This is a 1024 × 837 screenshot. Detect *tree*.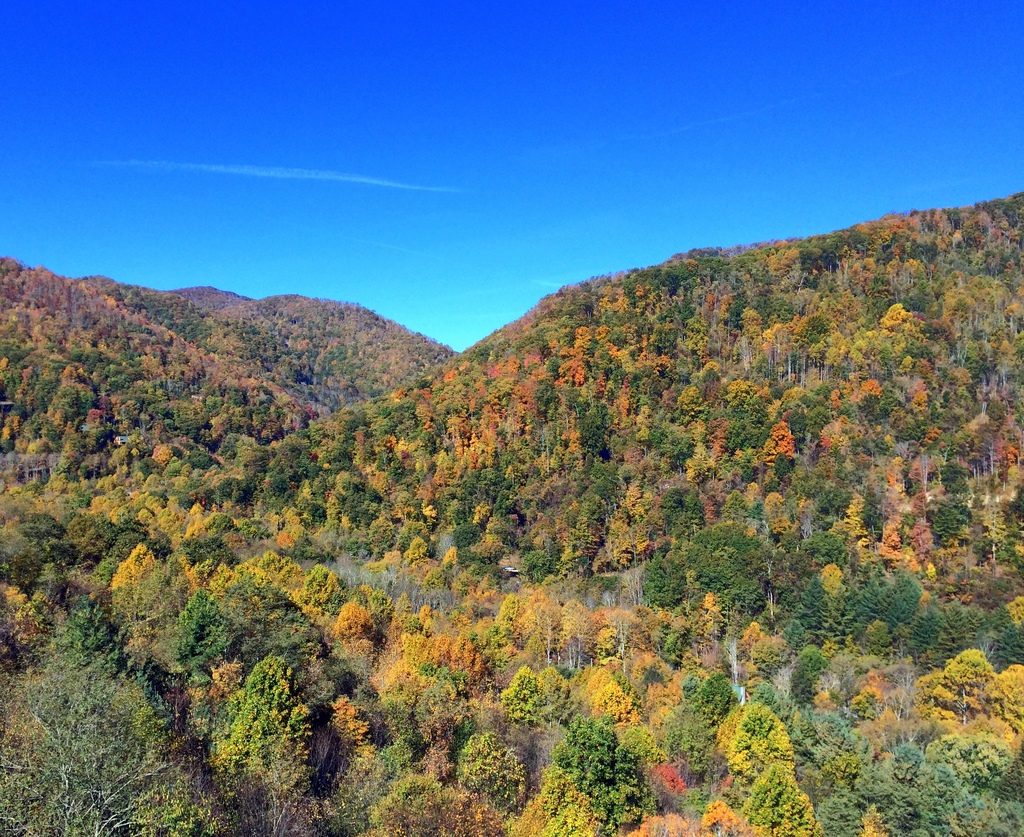
box=[974, 661, 1023, 745].
